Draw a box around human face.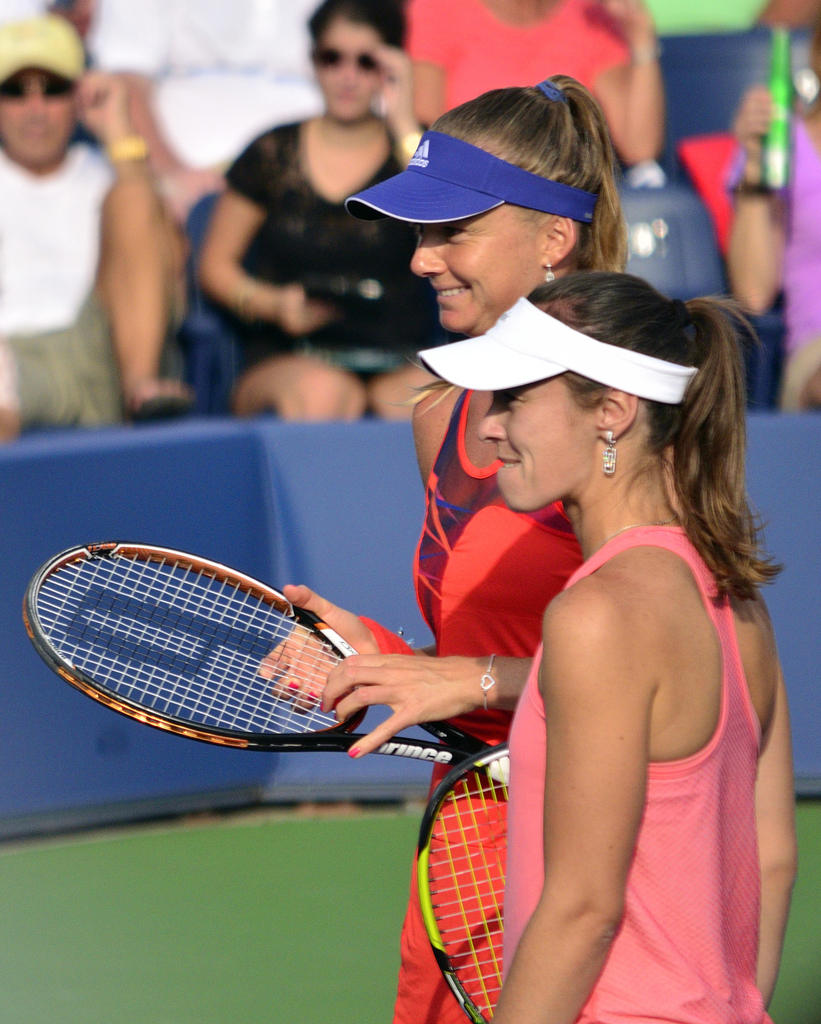
left=479, top=381, right=600, bottom=513.
